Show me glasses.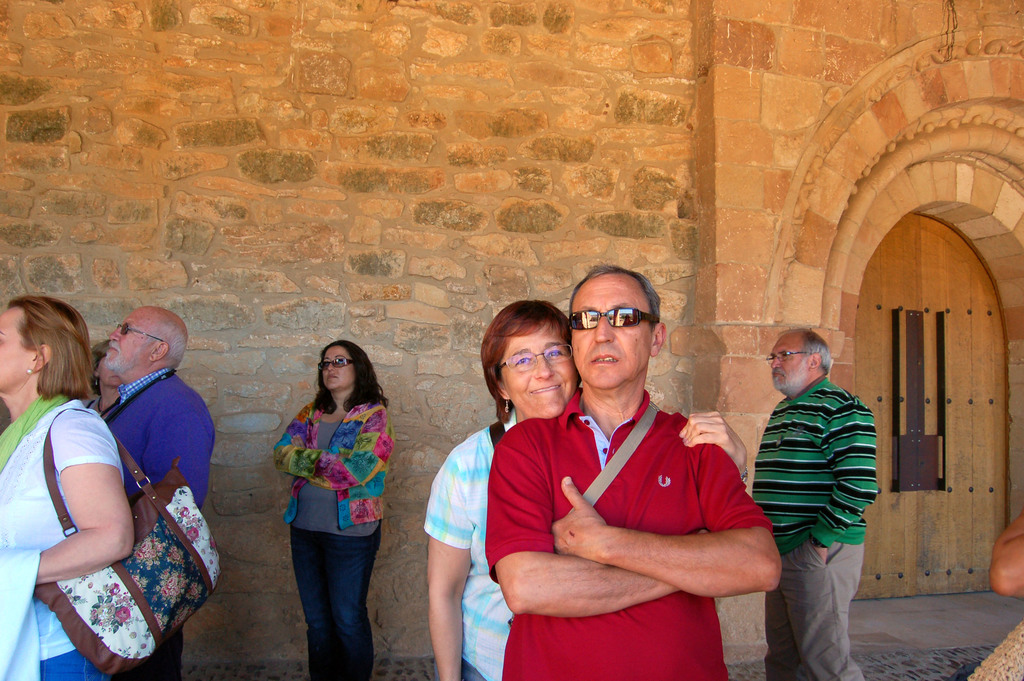
glasses is here: detection(561, 308, 659, 339).
